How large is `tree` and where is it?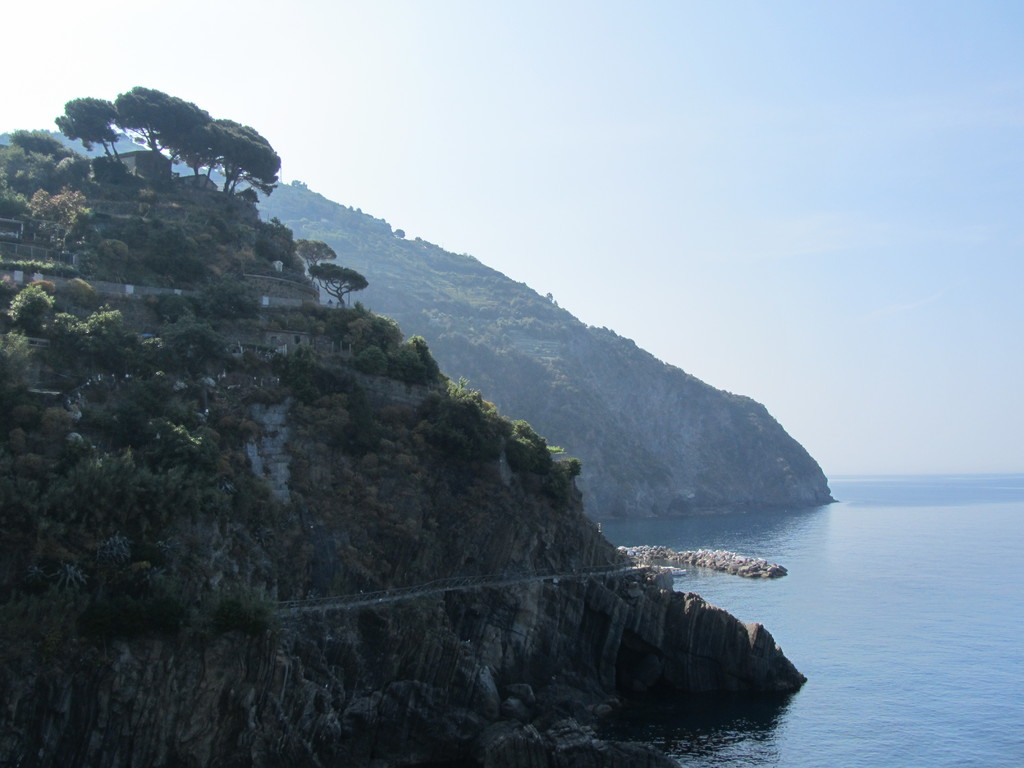
Bounding box: select_region(349, 308, 406, 351).
